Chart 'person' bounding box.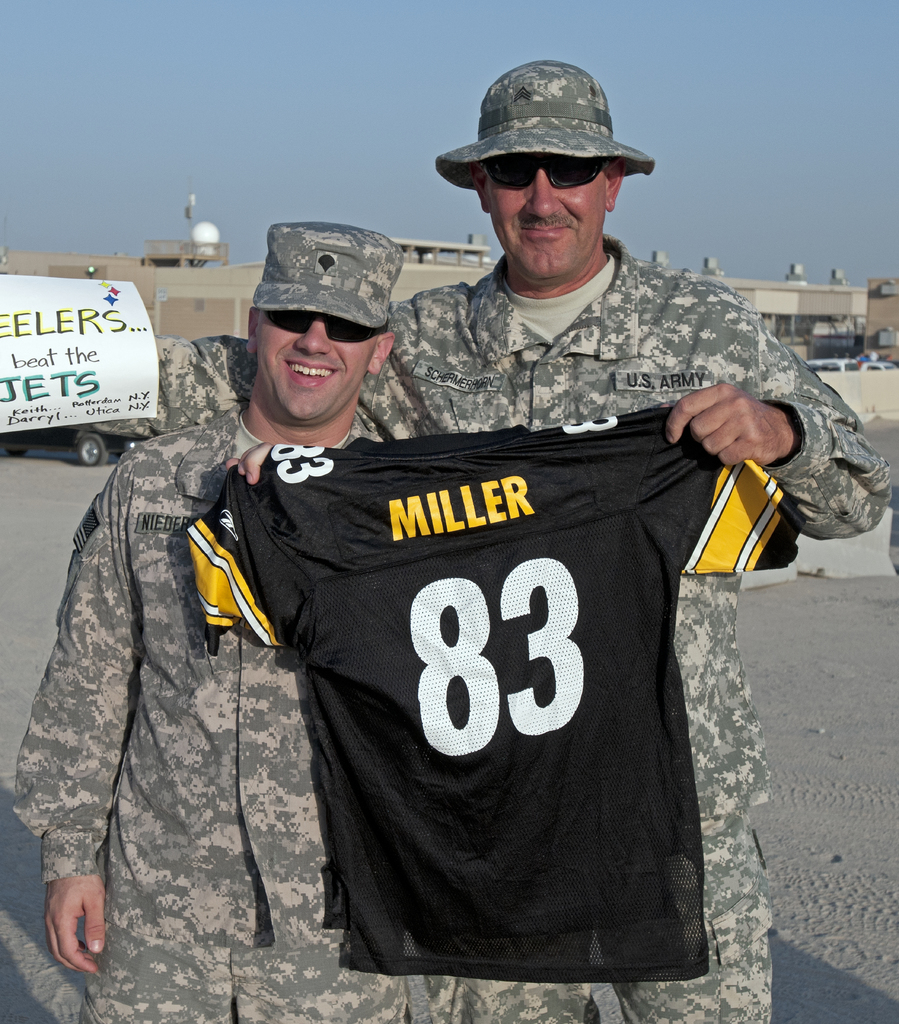
Charted: (53, 56, 889, 1023).
